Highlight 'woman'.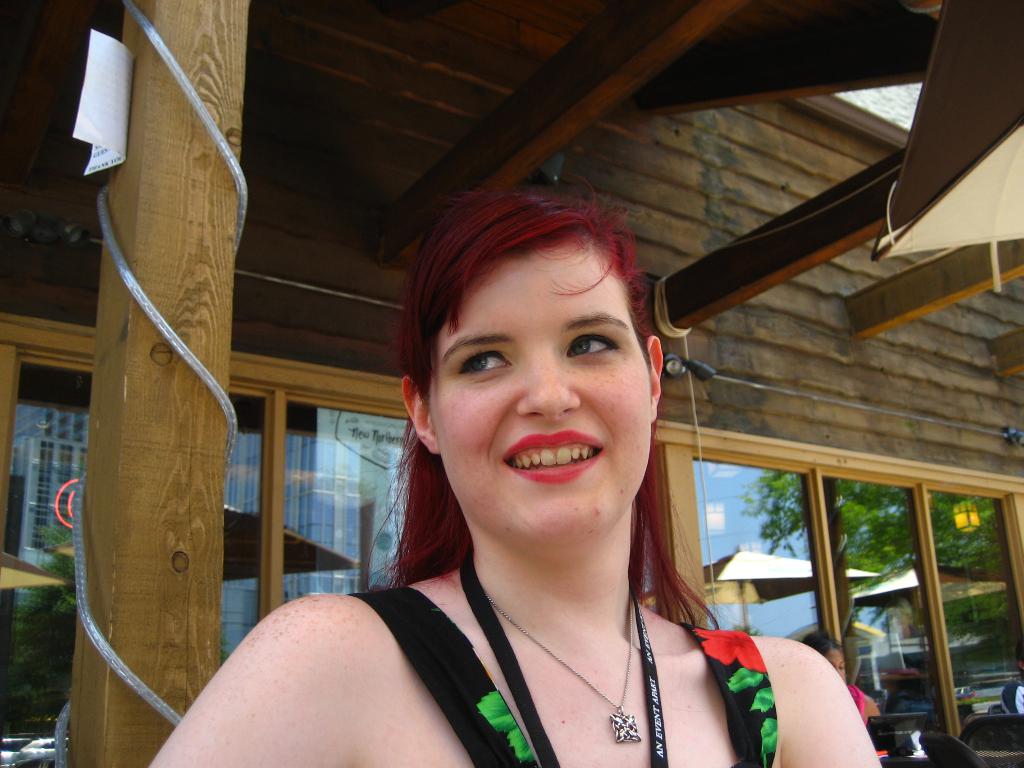
Highlighted region: rect(195, 175, 833, 767).
